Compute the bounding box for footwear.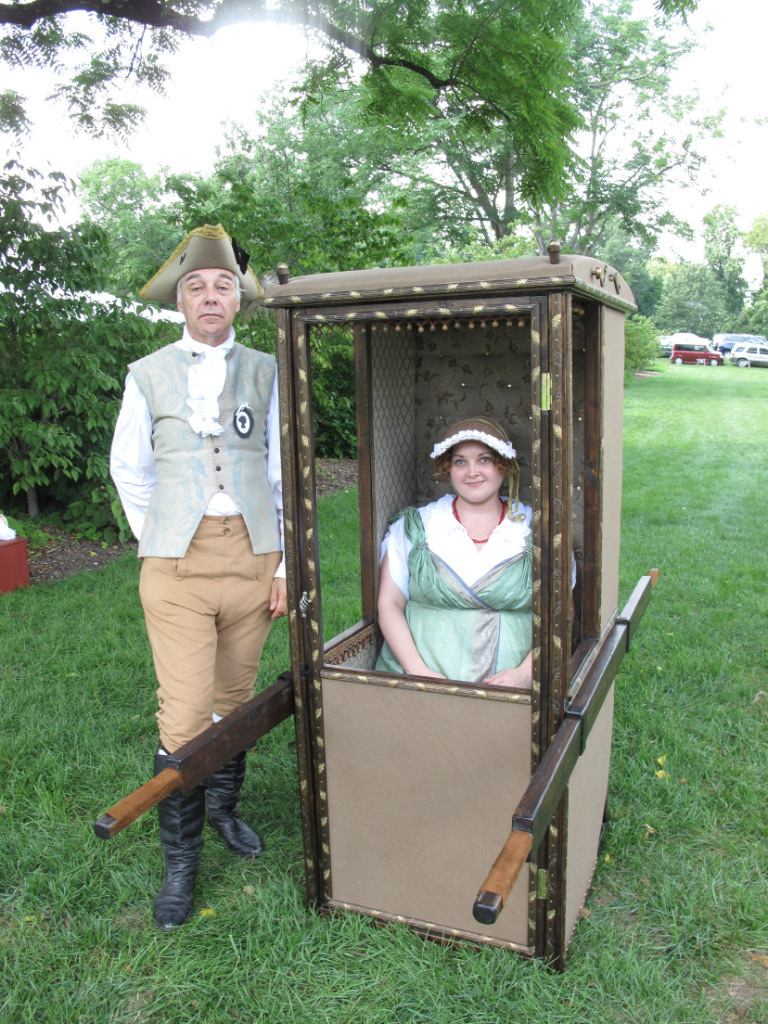
region(132, 808, 200, 931).
